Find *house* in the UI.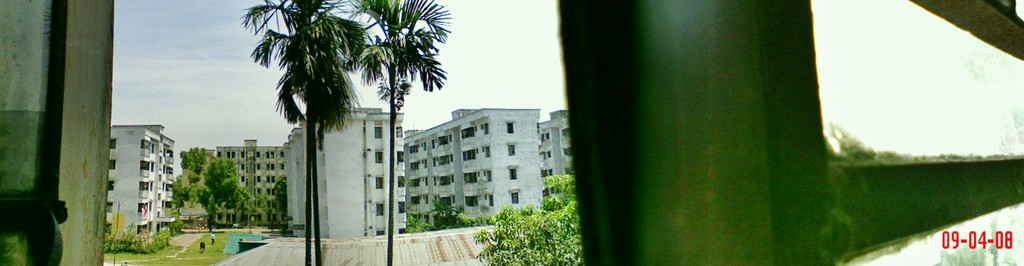
UI element at (x1=280, y1=104, x2=406, y2=245).
